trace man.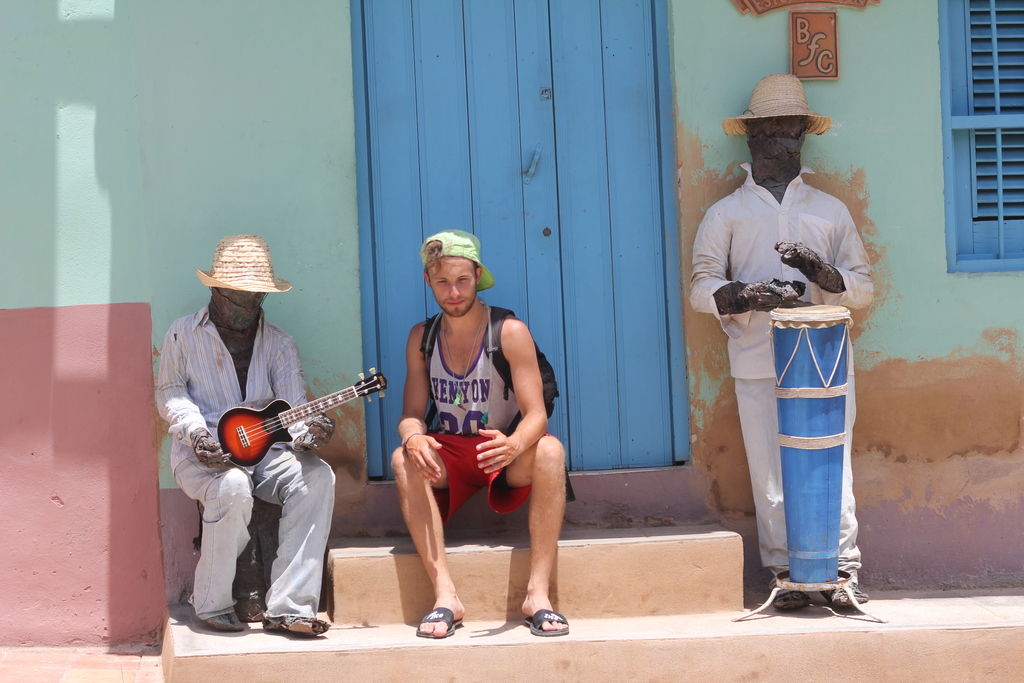
Traced to [left=380, top=222, right=573, bottom=631].
